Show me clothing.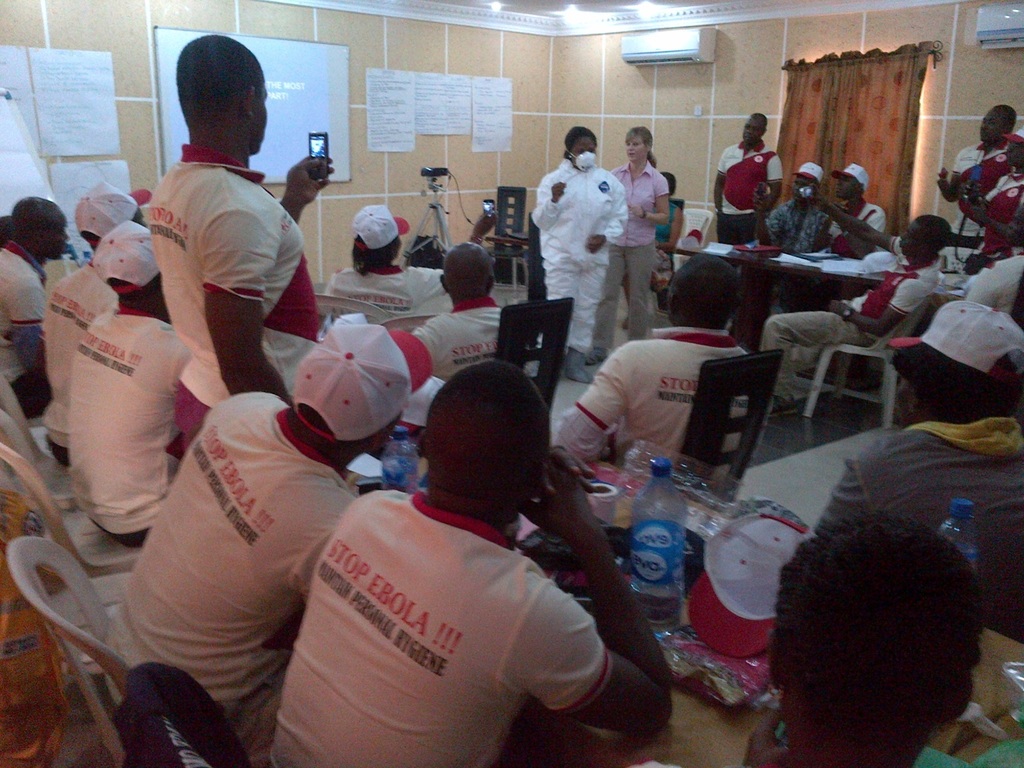
clothing is here: x1=717 y1=140 x2=782 y2=246.
